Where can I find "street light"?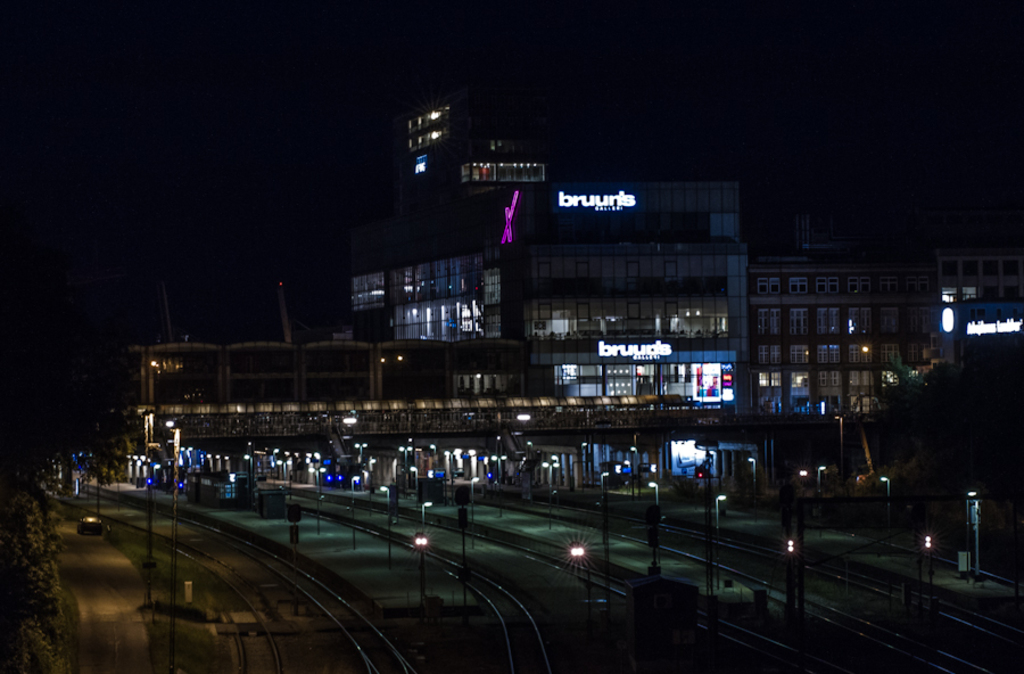
You can find it at region(247, 454, 253, 500).
